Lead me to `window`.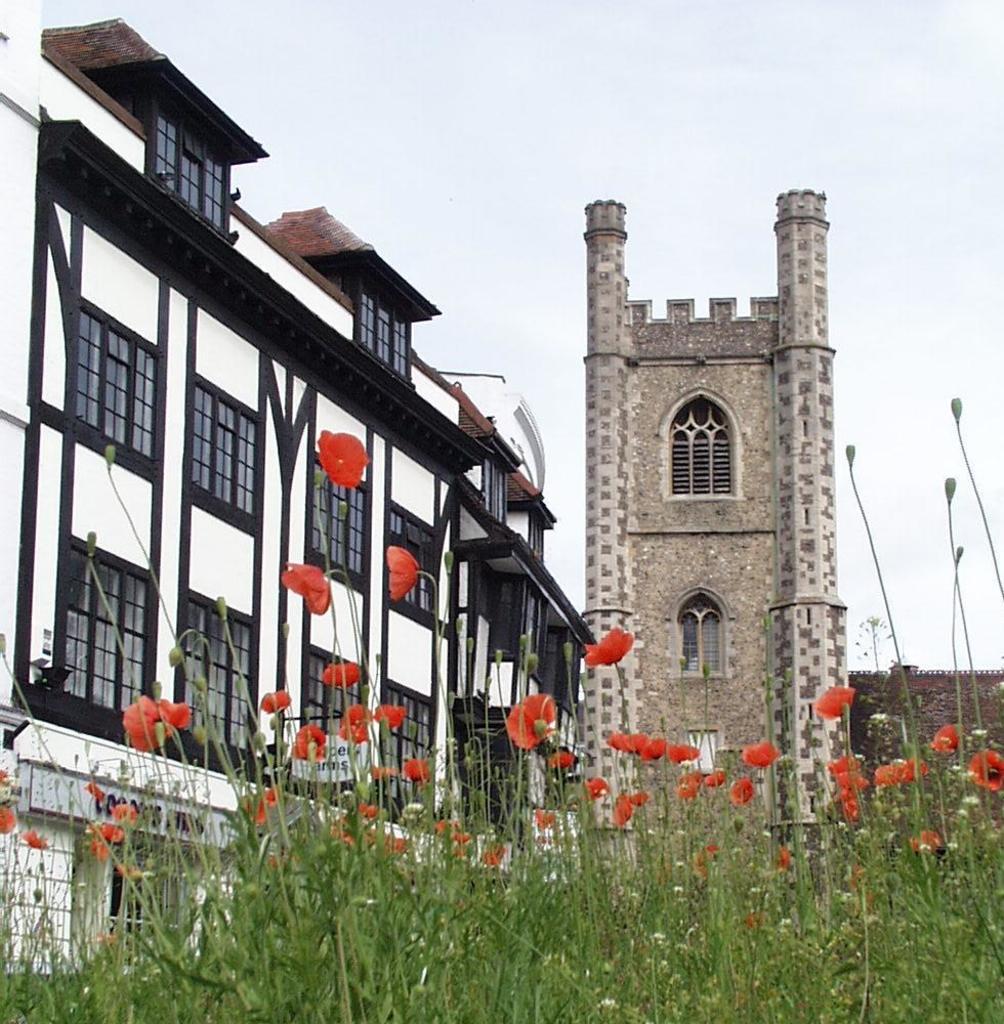
Lead to select_region(286, 643, 369, 793).
